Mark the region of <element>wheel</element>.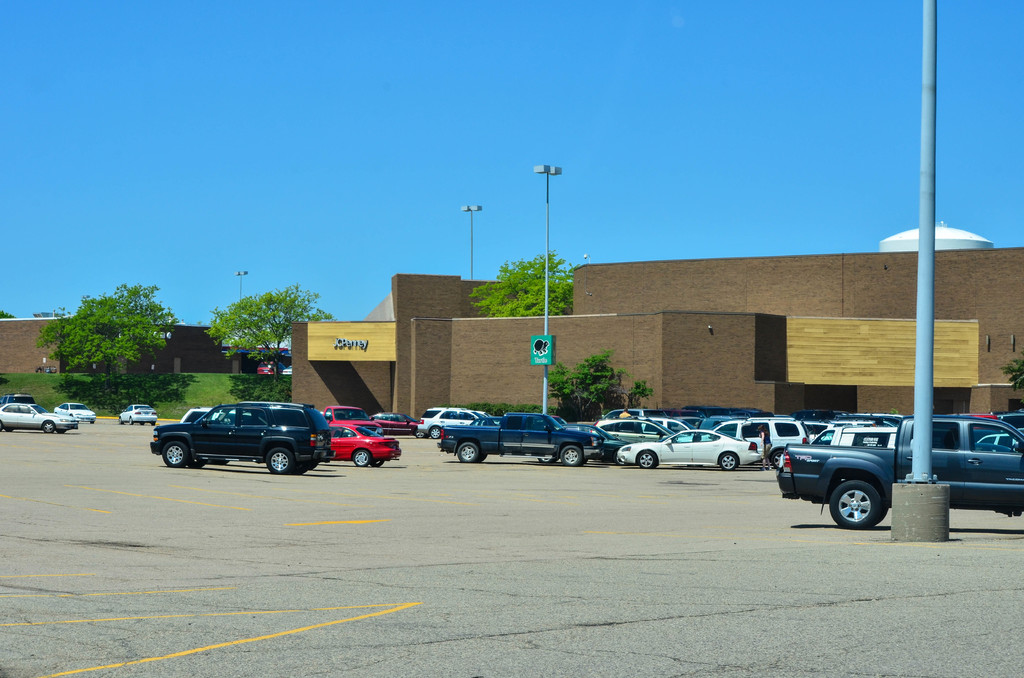
Region: crop(540, 456, 552, 464).
